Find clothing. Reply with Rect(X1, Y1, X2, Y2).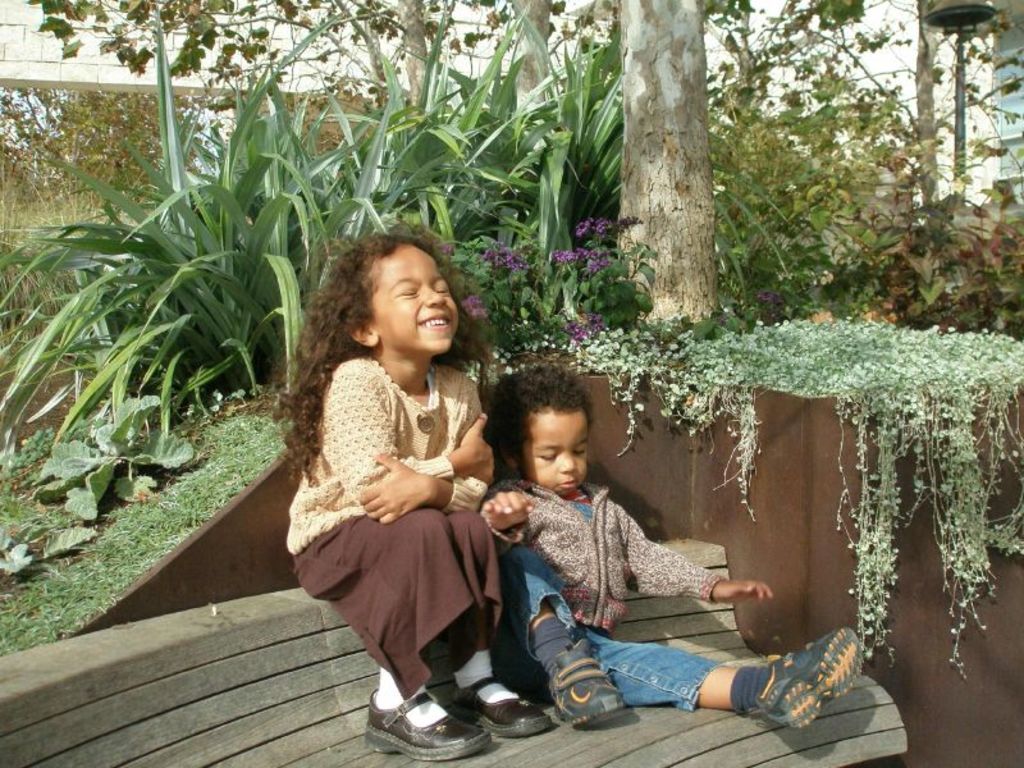
Rect(288, 357, 504, 698).
